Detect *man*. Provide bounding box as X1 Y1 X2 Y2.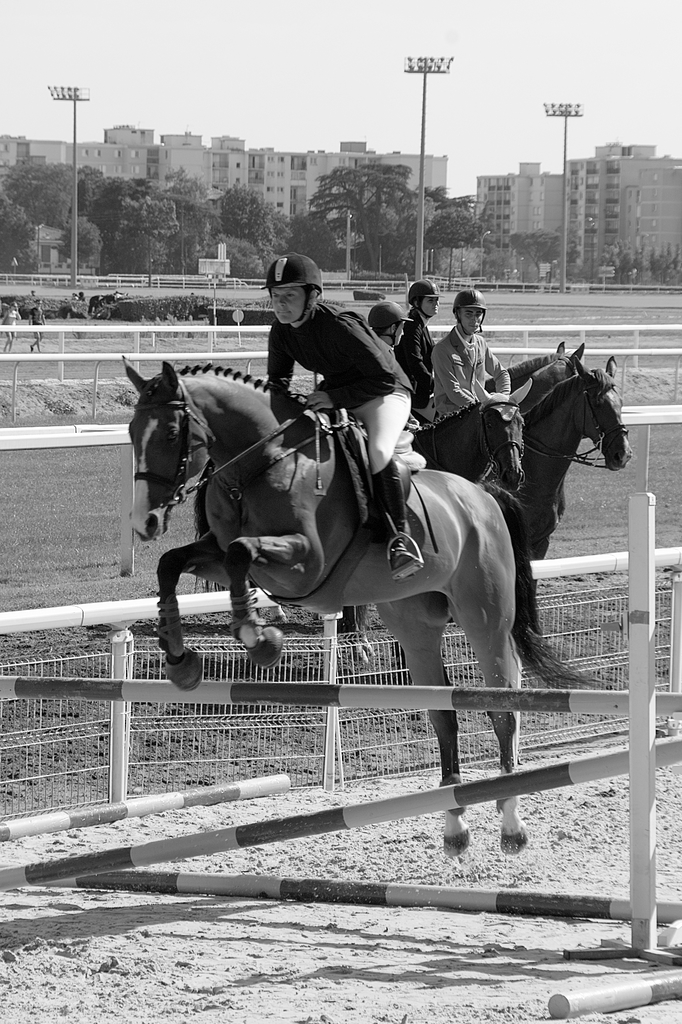
398 275 443 421.
